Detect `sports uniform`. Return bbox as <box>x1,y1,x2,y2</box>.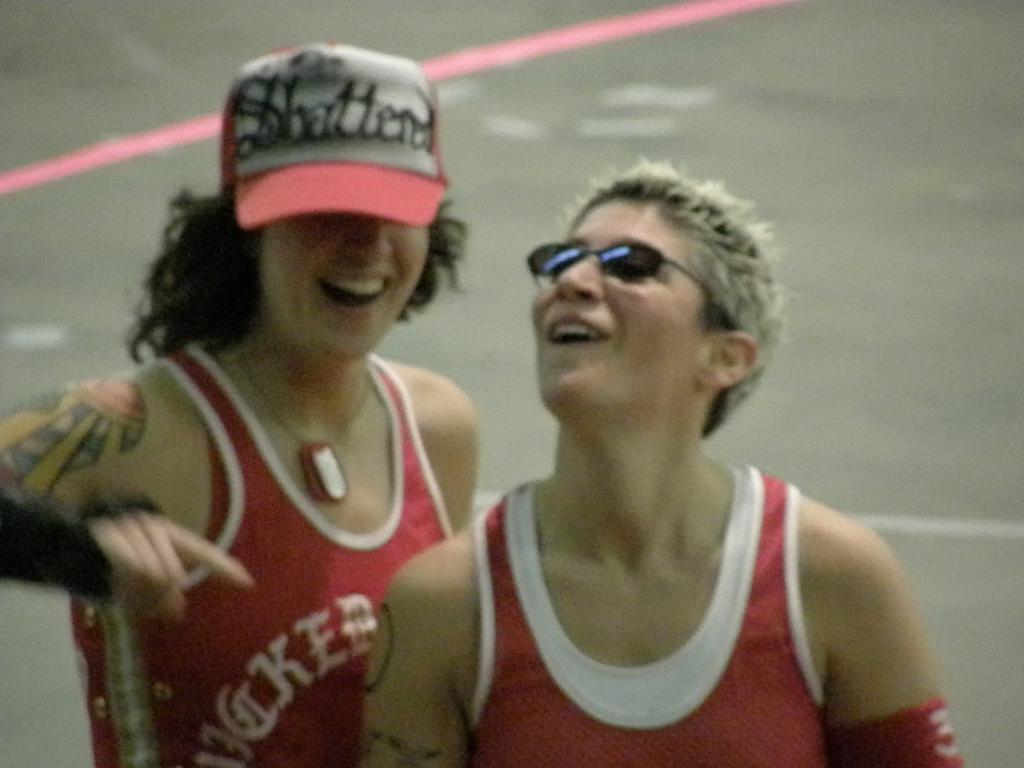
<box>72,335,464,767</box>.
